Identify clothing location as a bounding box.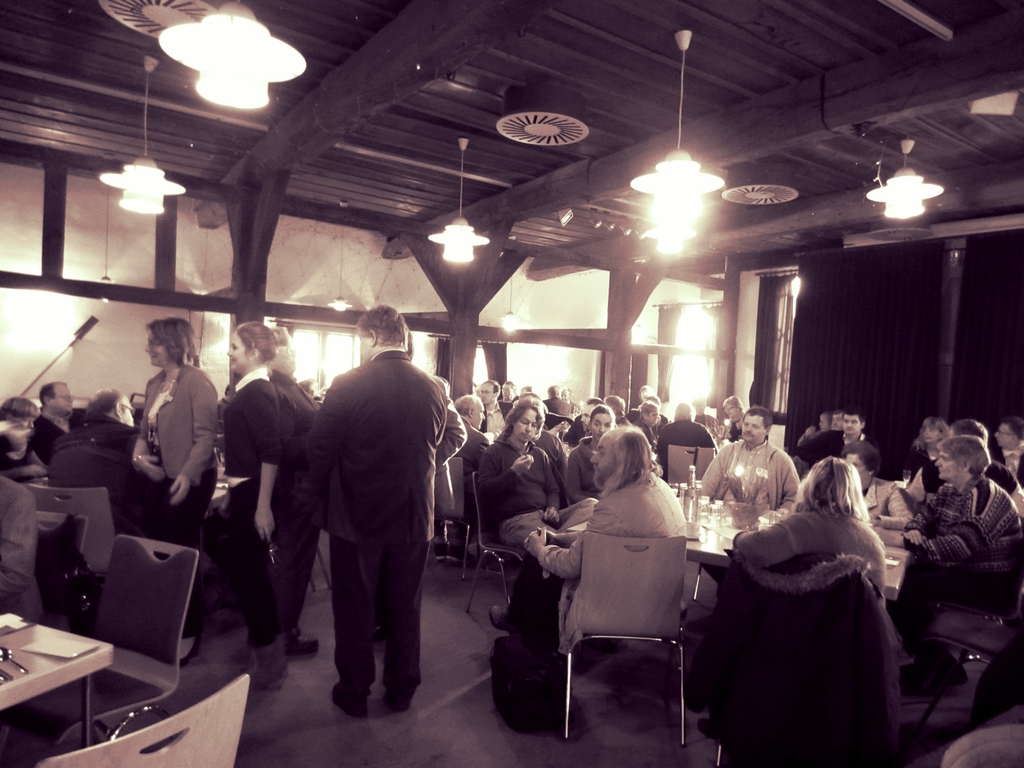
(x1=0, y1=470, x2=48, y2=630).
